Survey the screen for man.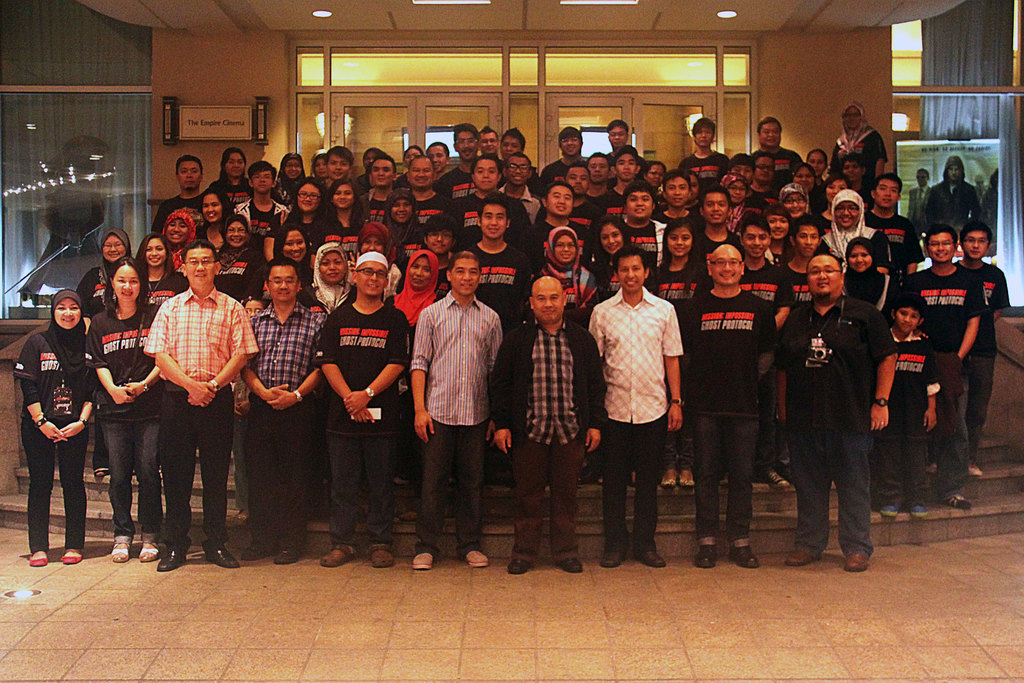
Survey found: <bbox>400, 210, 458, 524</bbox>.
